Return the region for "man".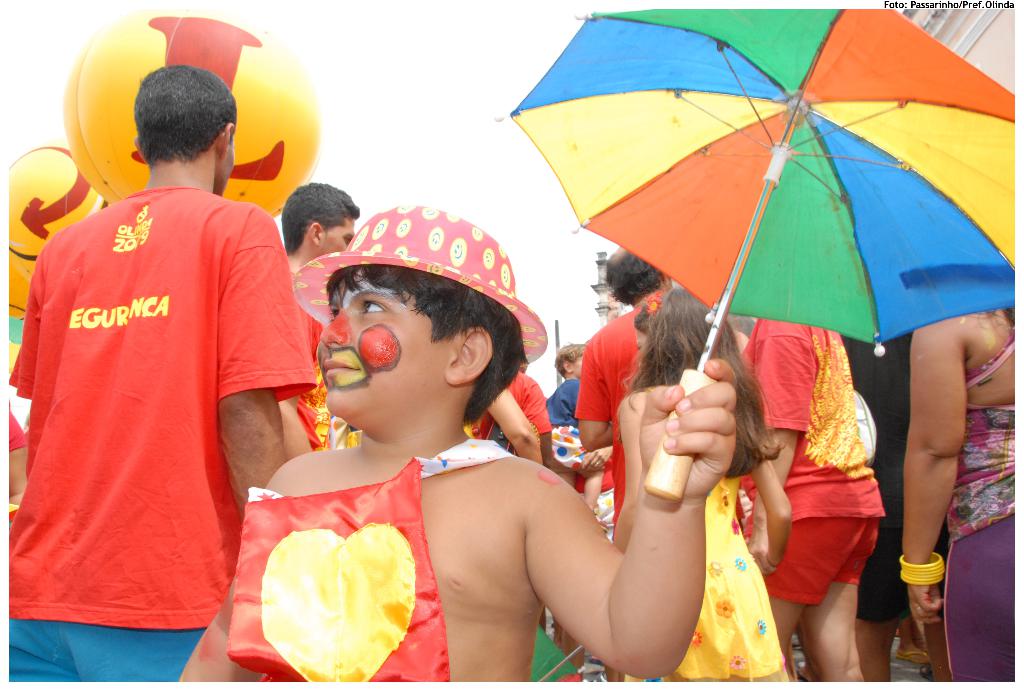
{"x1": 268, "y1": 178, "x2": 385, "y2": 486}.
